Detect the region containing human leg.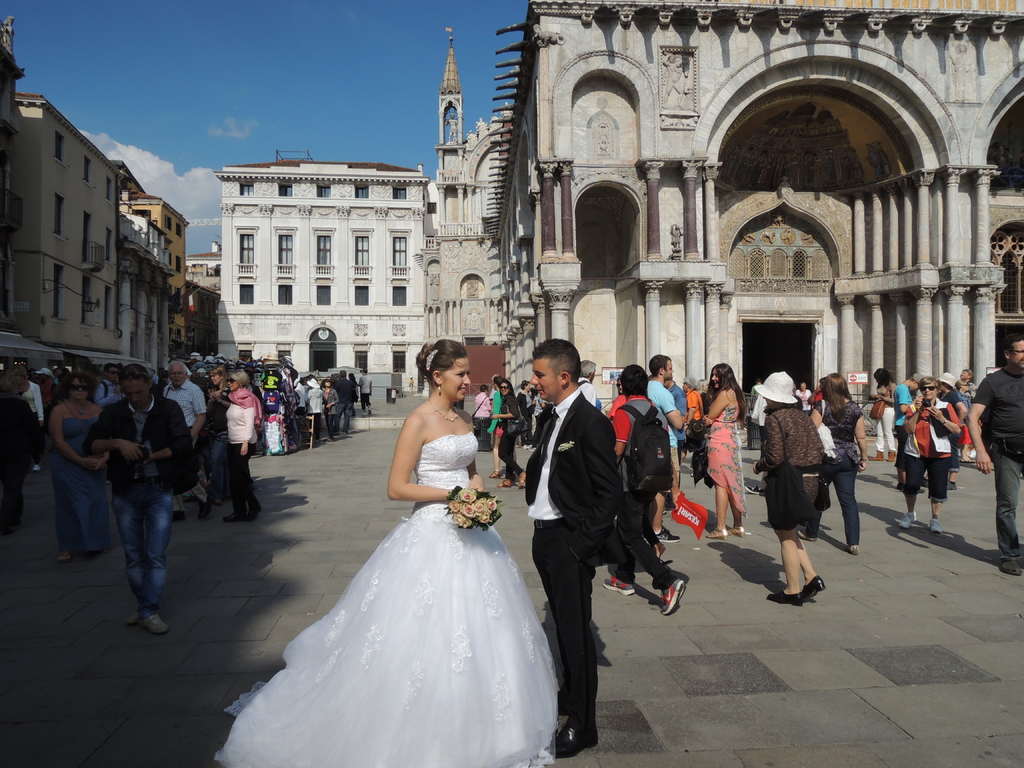
locate(1002, 468, 1023, 569).
